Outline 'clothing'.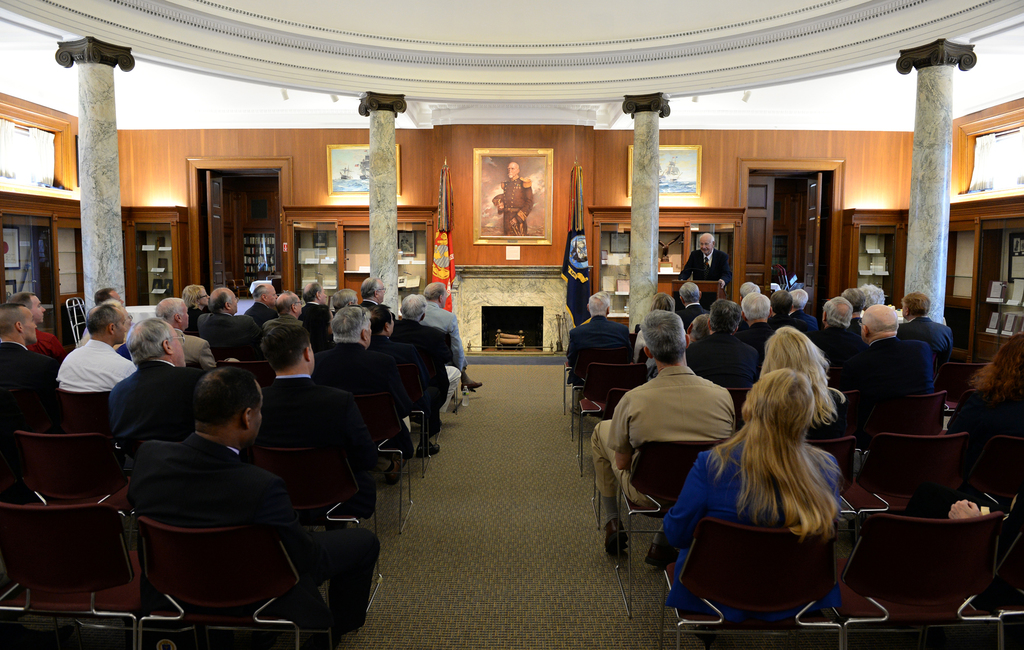
Outline: detection(426, 296, 465, 373).
